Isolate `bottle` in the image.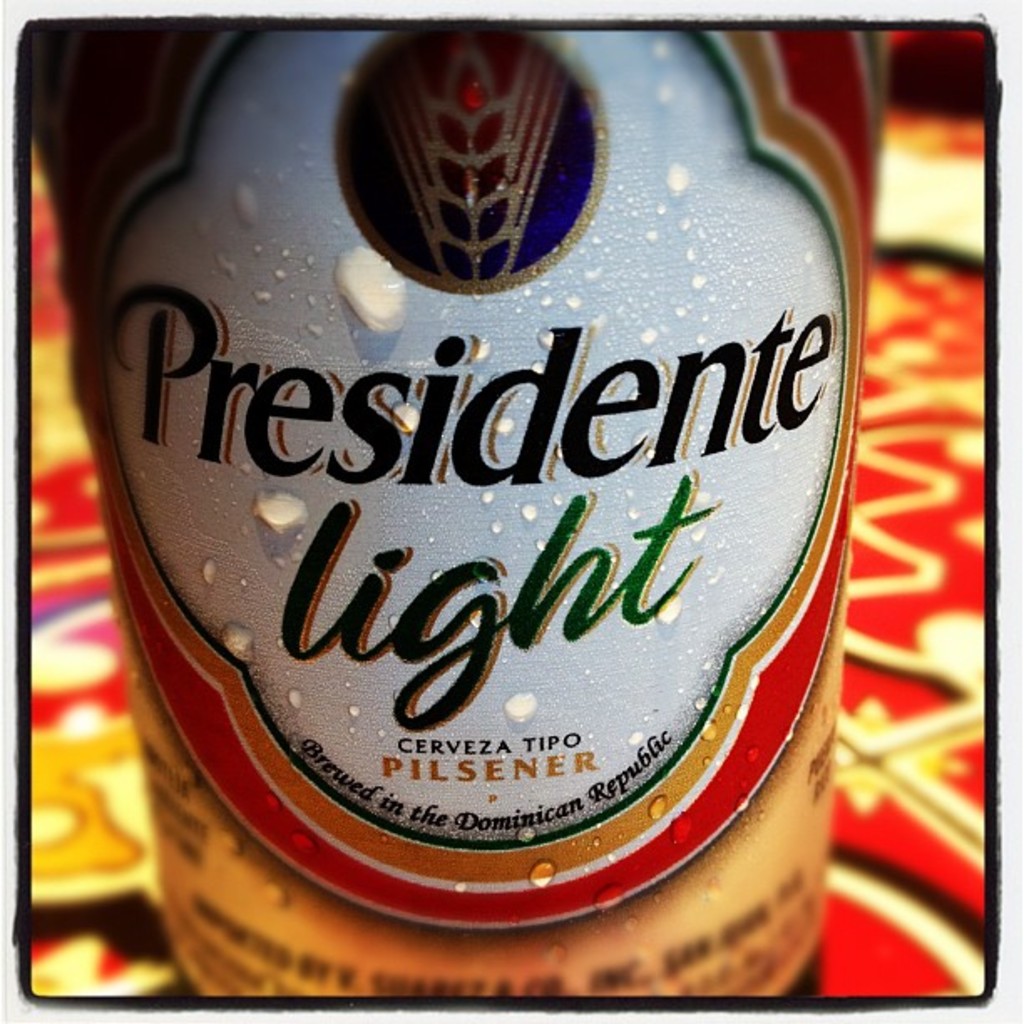
Isolated region: <bbox>65, 0, 902, 997</bbox>.
